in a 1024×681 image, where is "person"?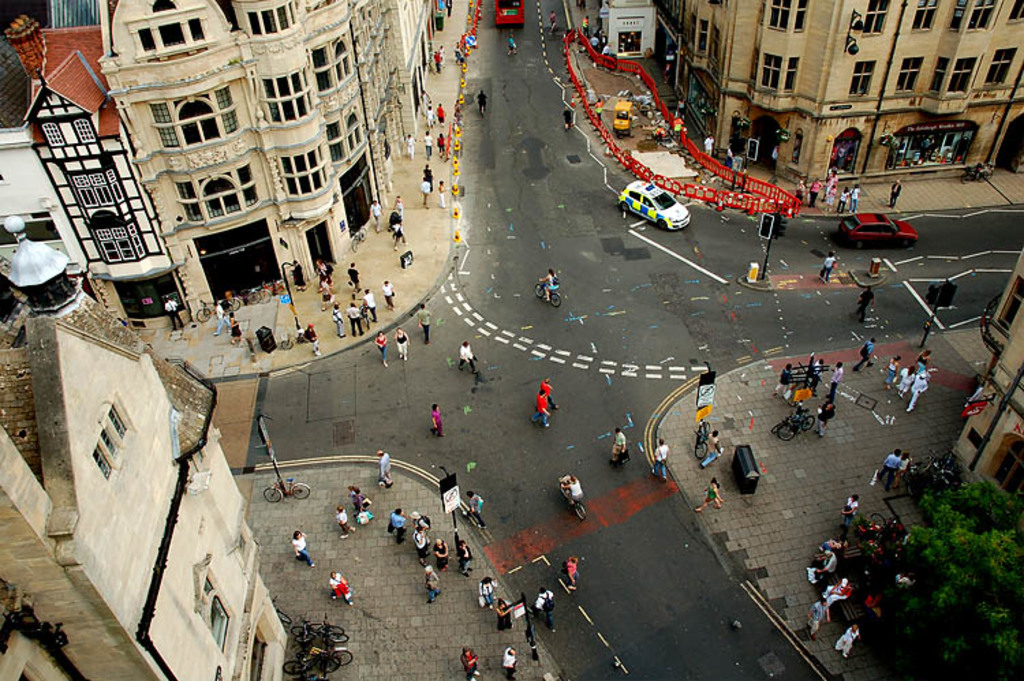
[333,501,358,540].
